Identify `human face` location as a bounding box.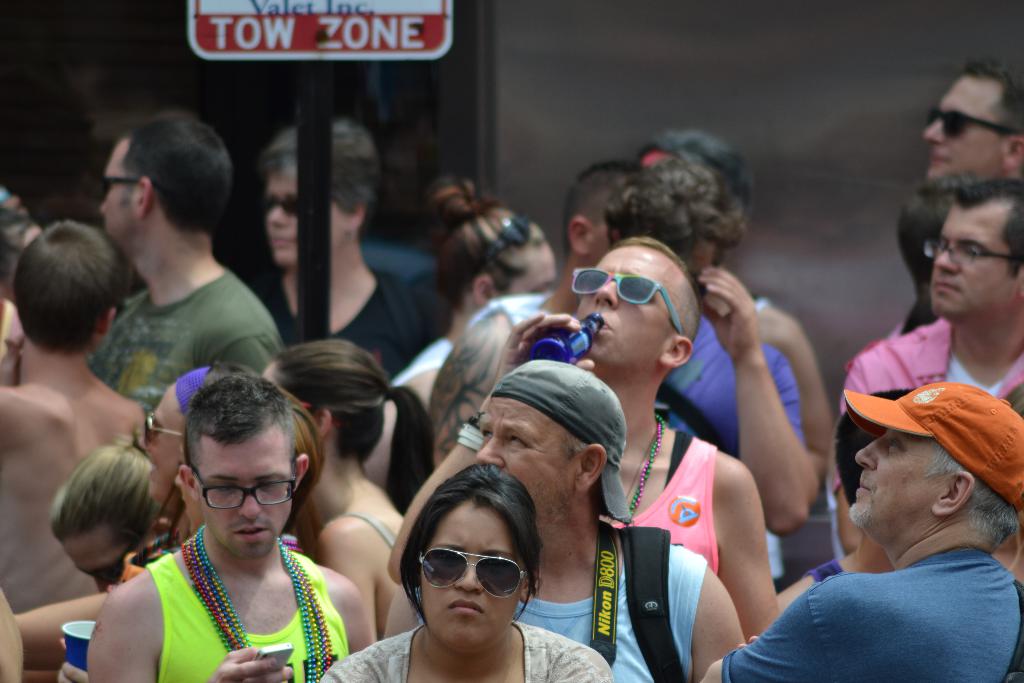
(420,500,518,650).
